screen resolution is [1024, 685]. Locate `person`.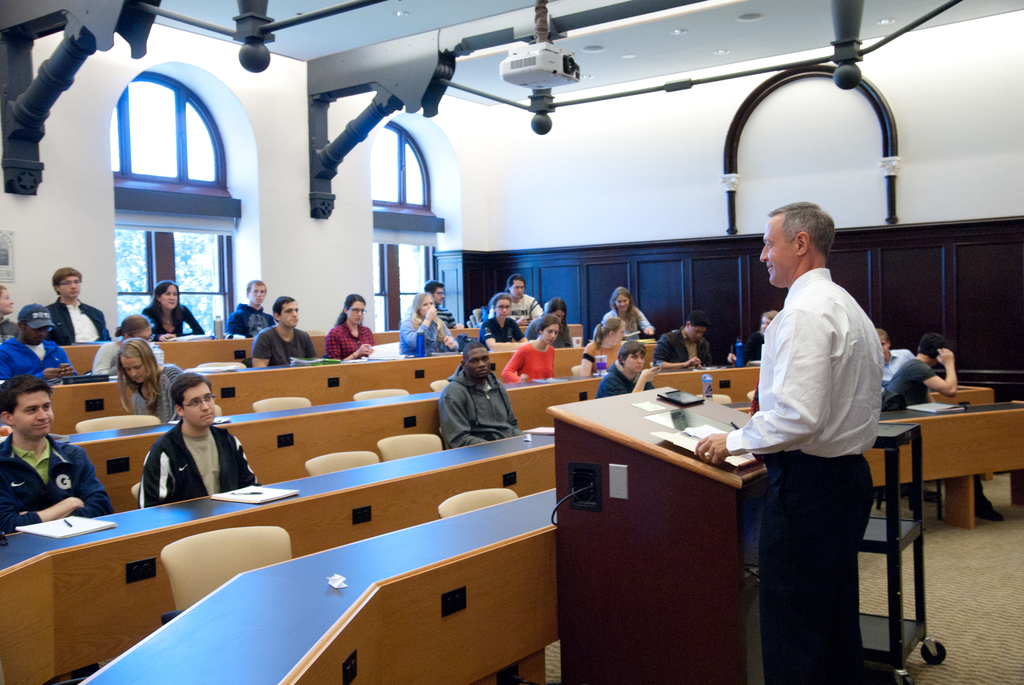
<box>571,314,627,372</box>.
